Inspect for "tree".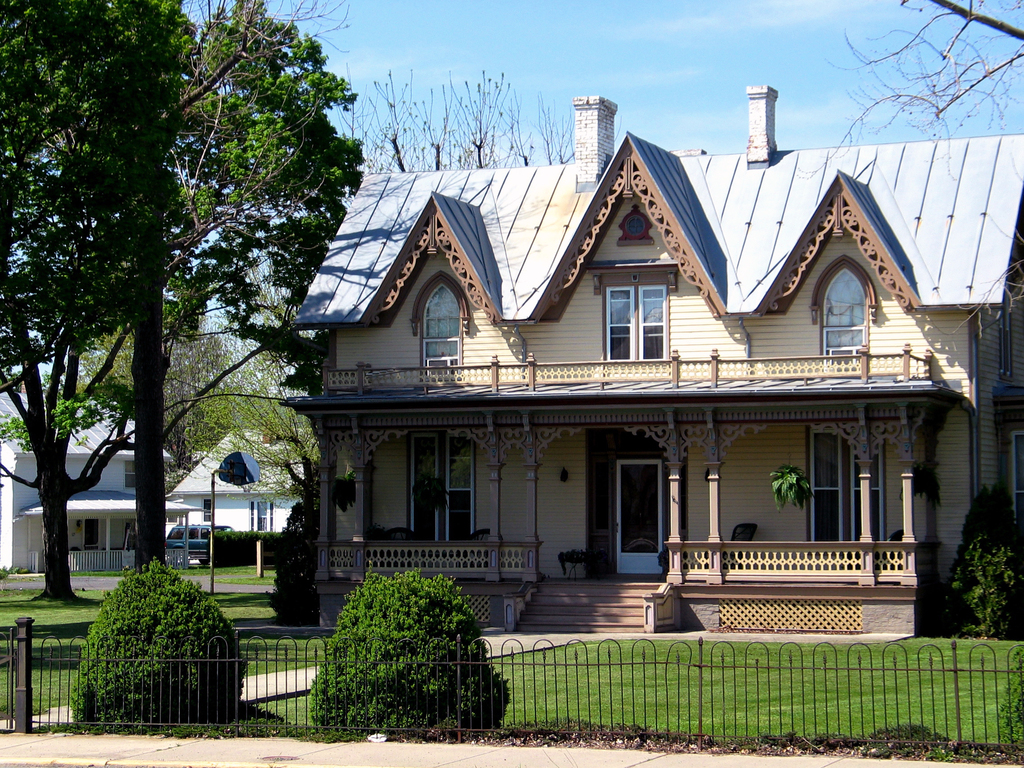
Inspection: (0,0,374,590).
